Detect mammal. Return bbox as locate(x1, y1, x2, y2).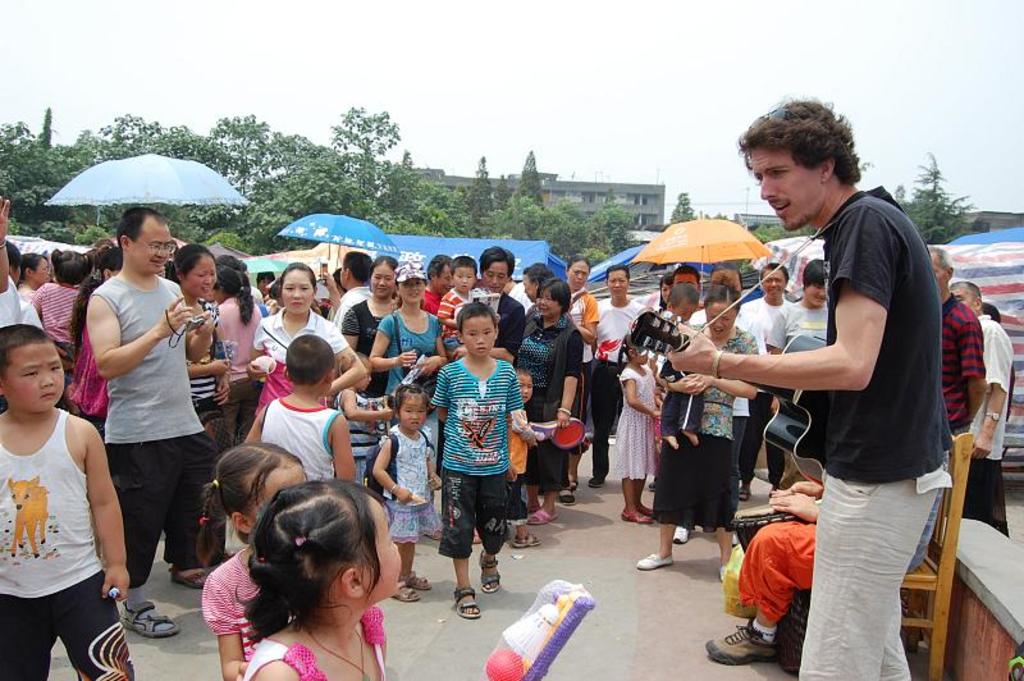
locate(247, 260, 360, 415).
